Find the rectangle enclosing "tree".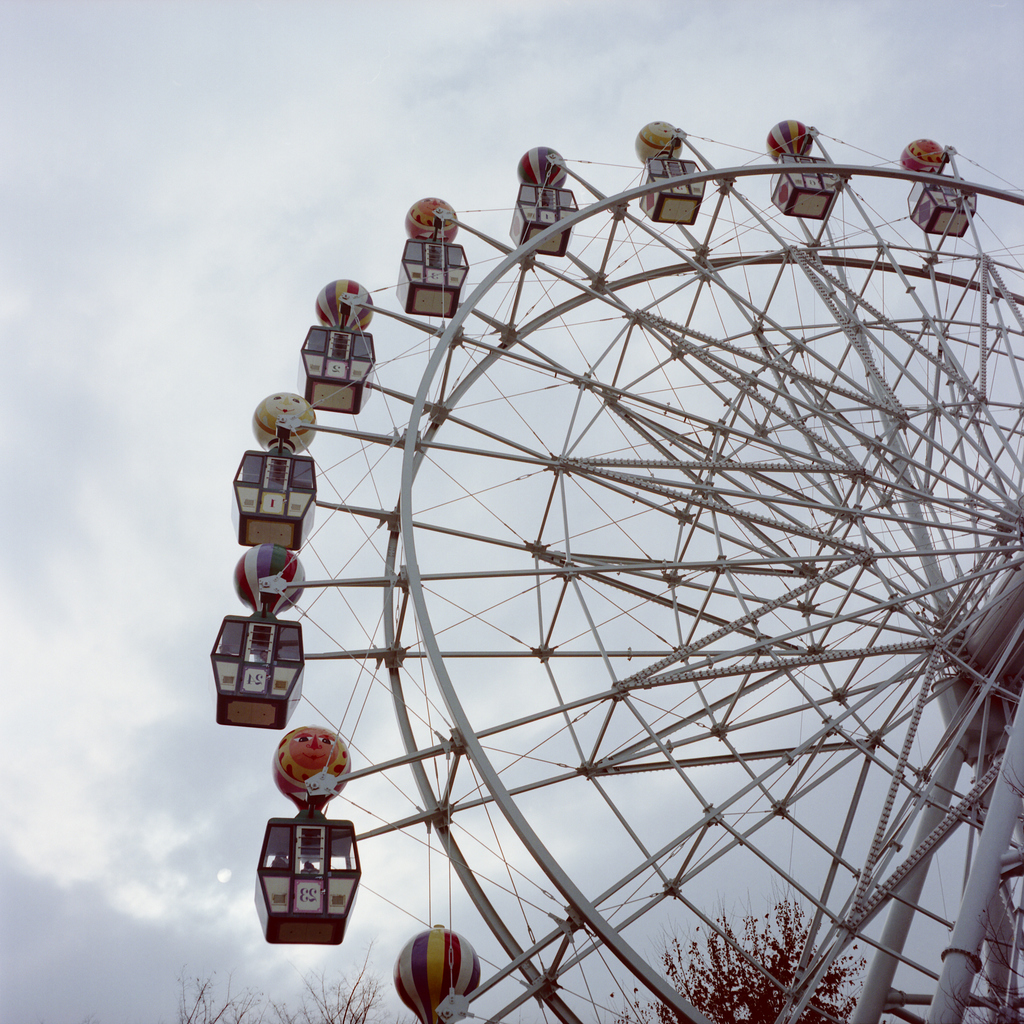
locate(611, 884, 870, 1023).
